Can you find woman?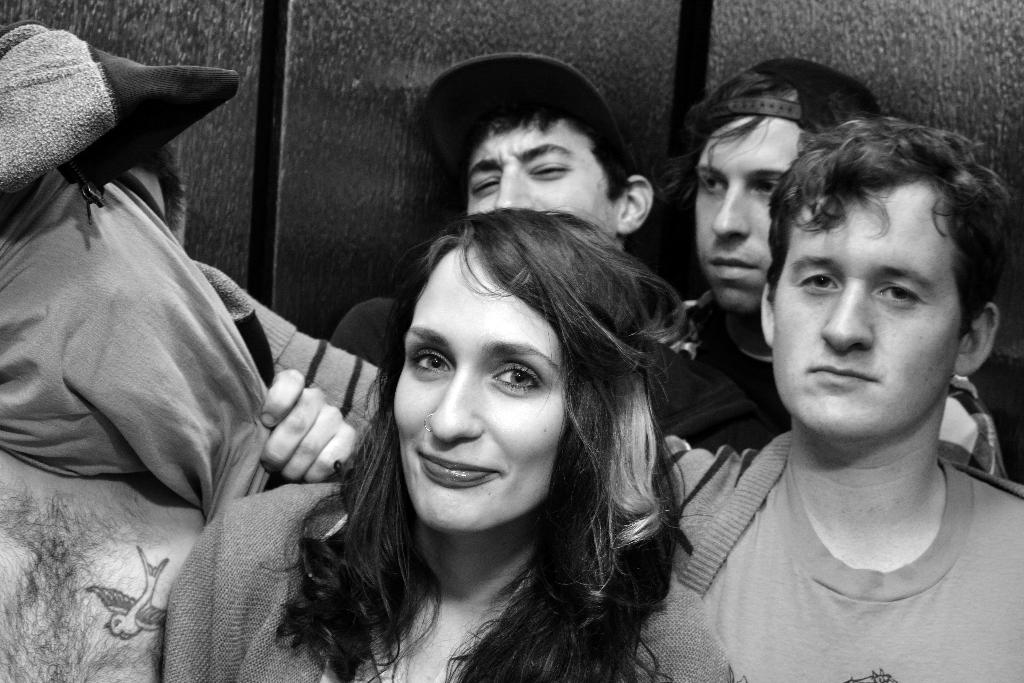
Yes, bounding box: [220,137,724,673].
